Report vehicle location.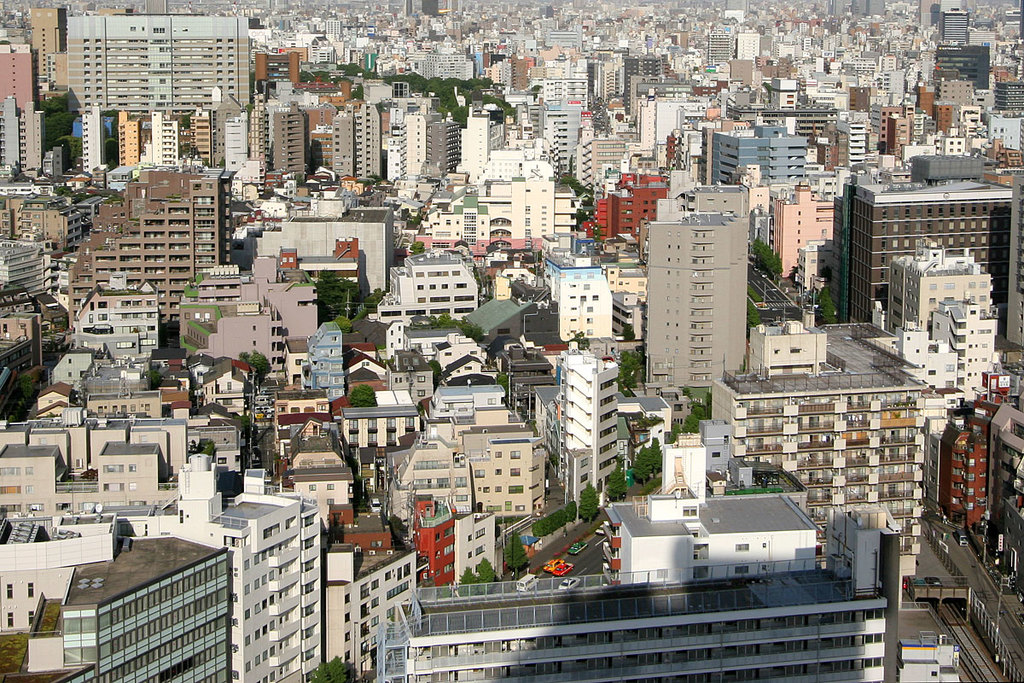
Report: 567, 534, 585, 556.
